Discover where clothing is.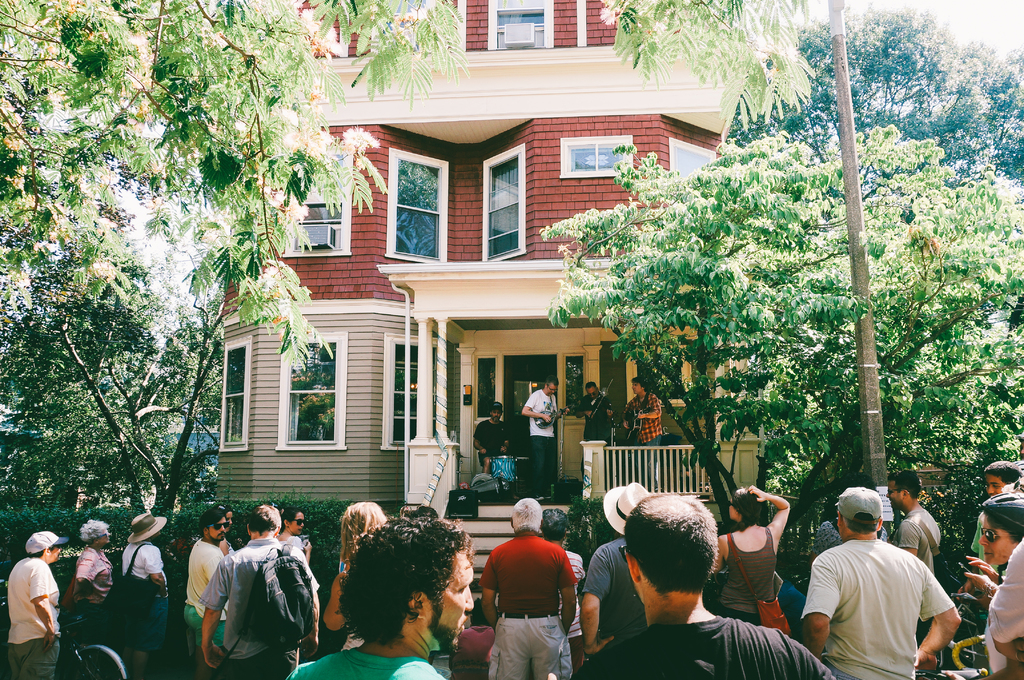
Discovered at l=714, t=523, r=776, b=628.
